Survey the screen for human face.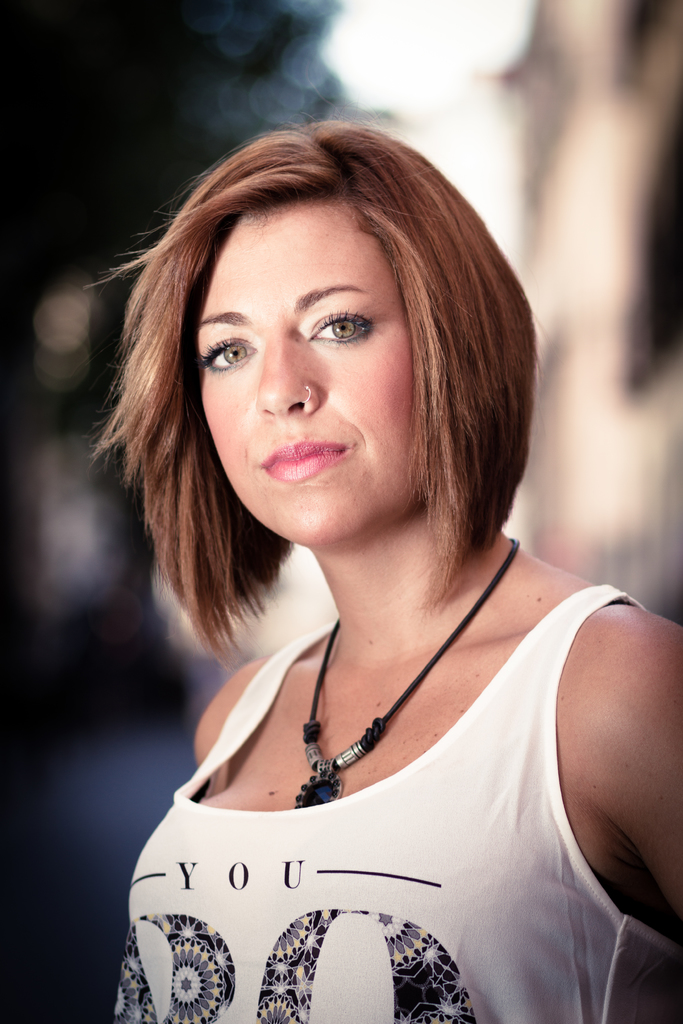
Survey found: x1=189, y1=207, x2=417, y2=541.
